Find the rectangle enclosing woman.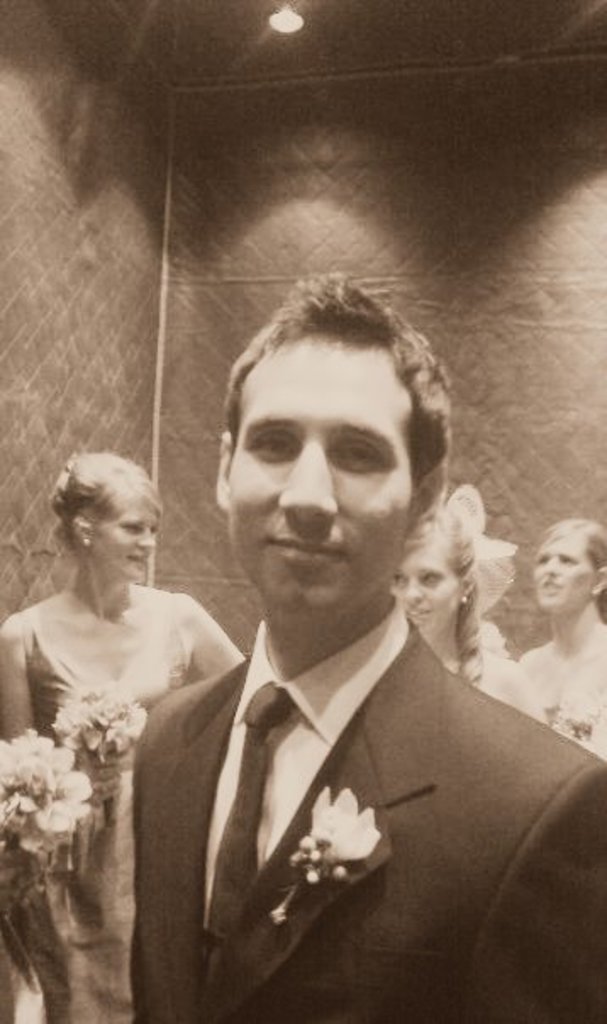
383 488 544 736.
